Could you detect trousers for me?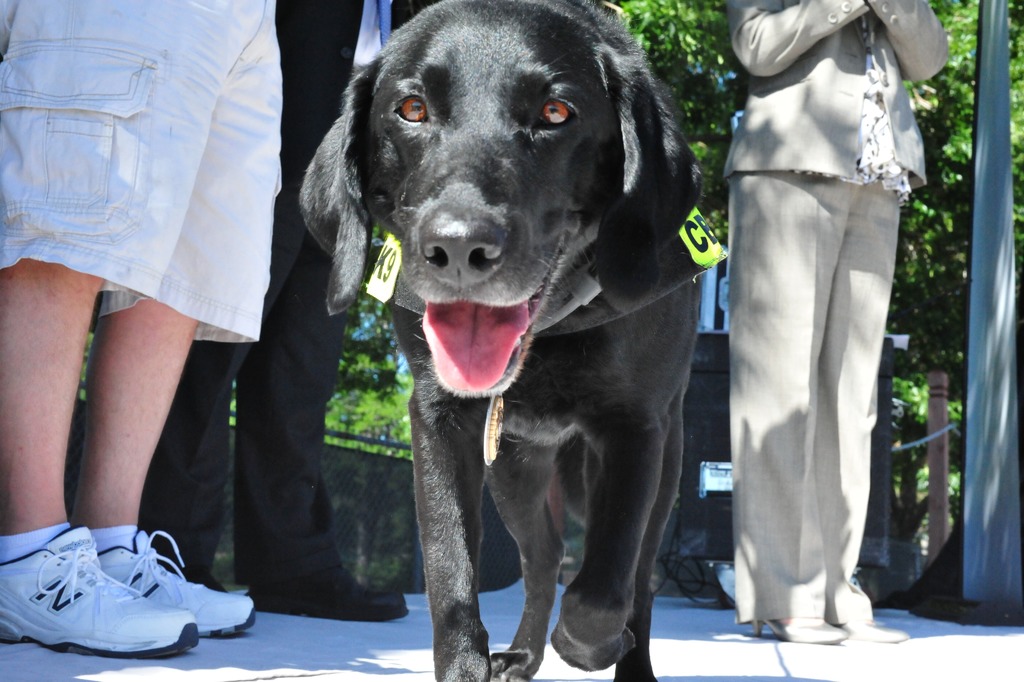
Detection result: l=733, t=73, r=899, b=637.
